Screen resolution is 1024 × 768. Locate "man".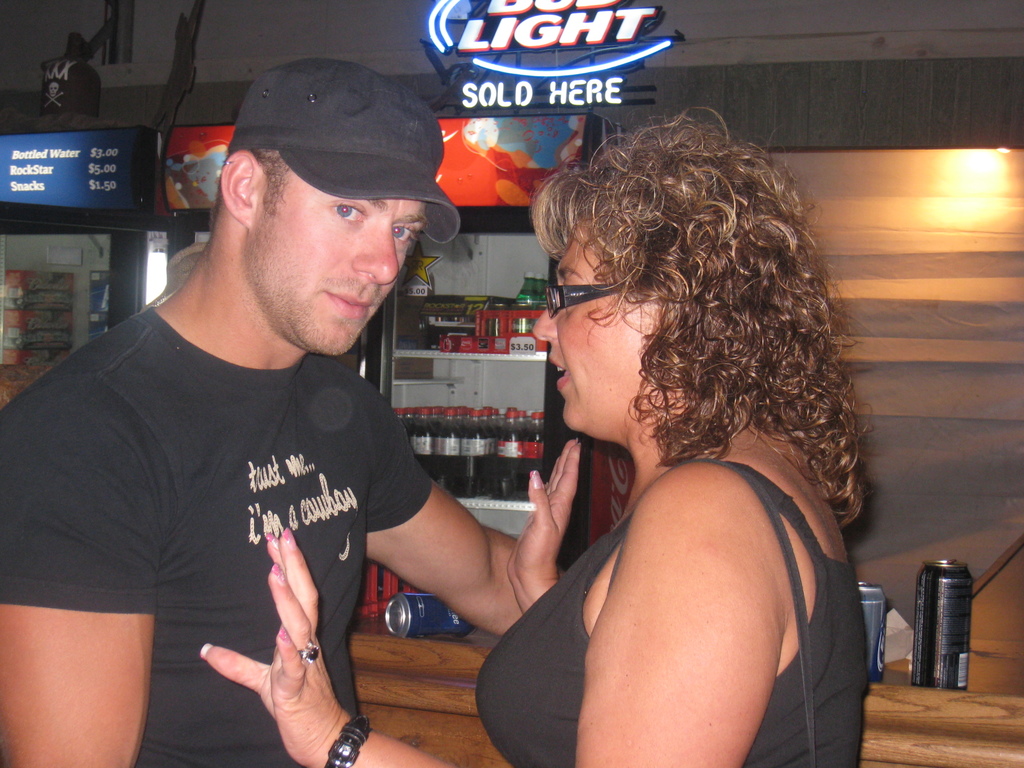
<bbox>40, 72, 574, 767</bbox>.
